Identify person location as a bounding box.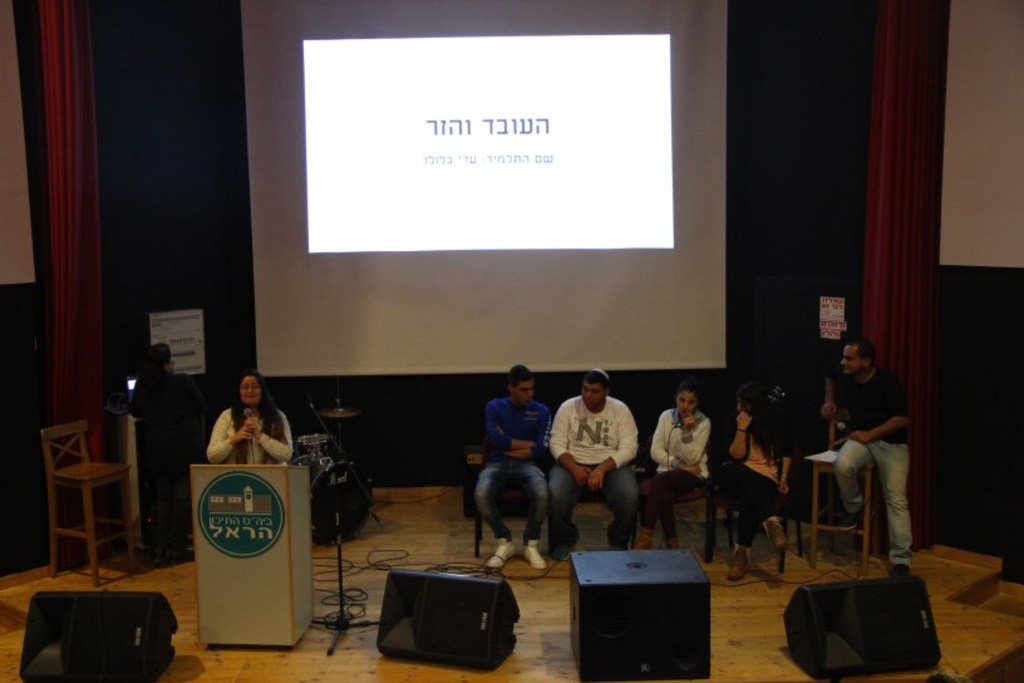
824 336 914 580.
